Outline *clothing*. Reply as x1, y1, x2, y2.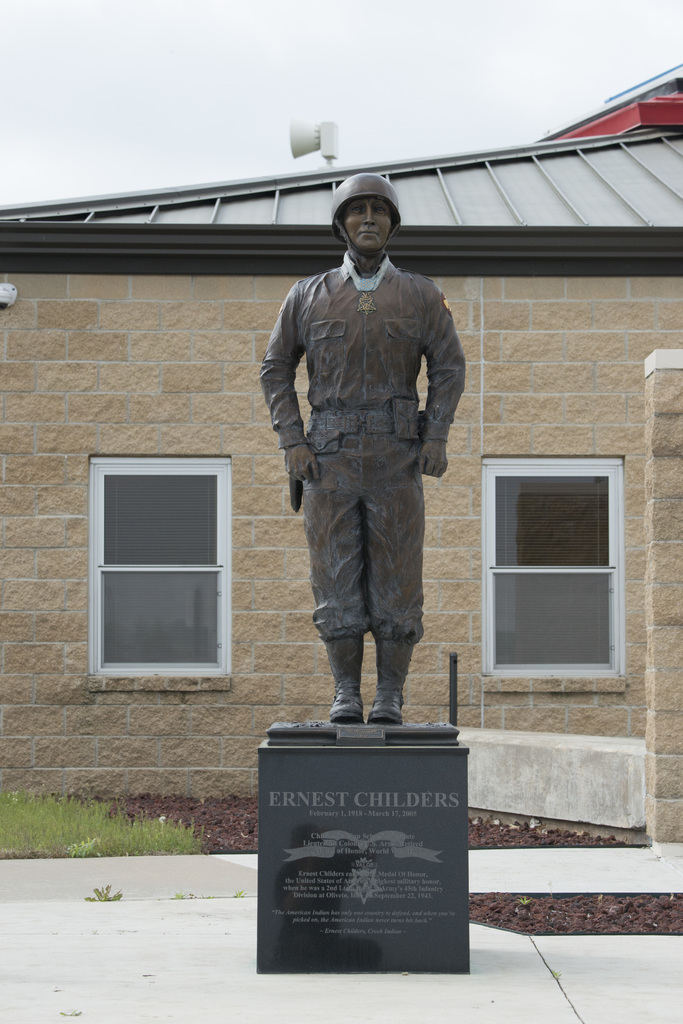
259, 250, 464, 640.
